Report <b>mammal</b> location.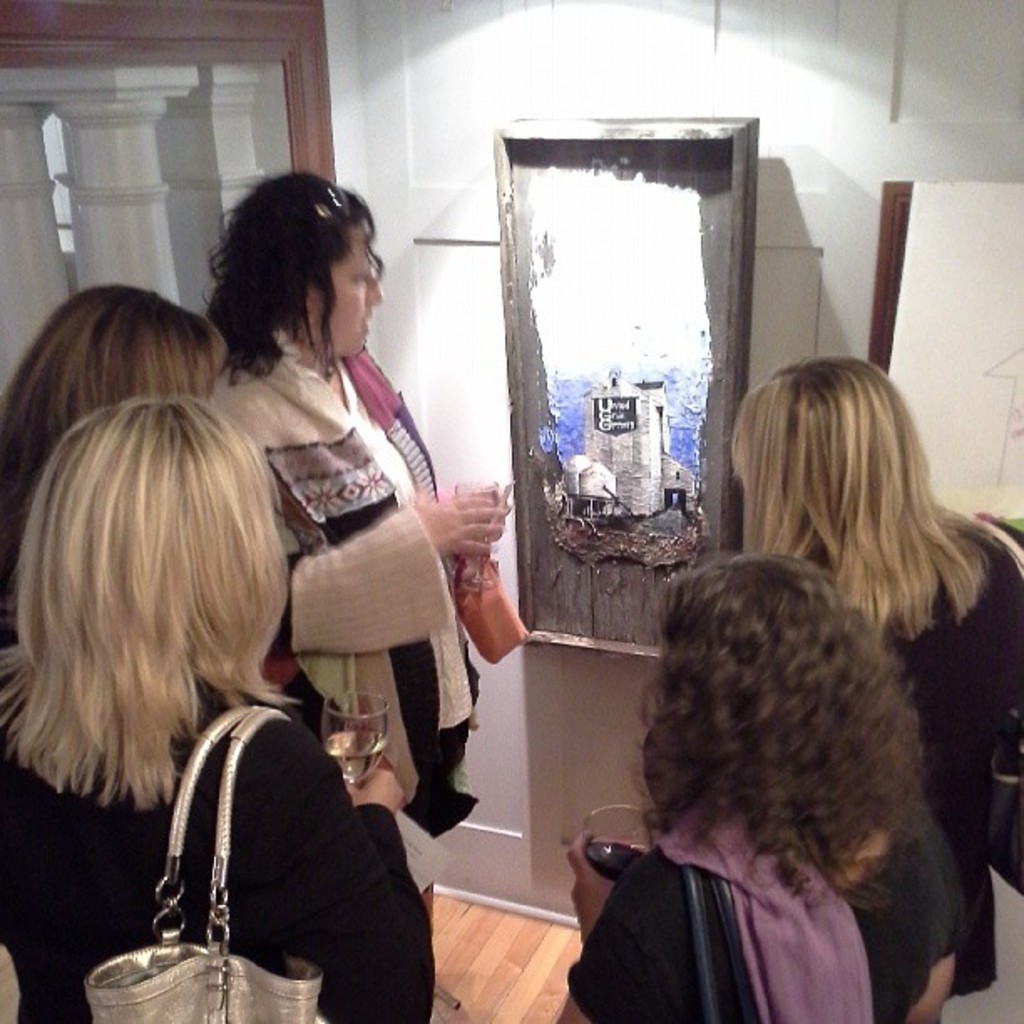
Report: bbox=(214, 174, 514, 905).
